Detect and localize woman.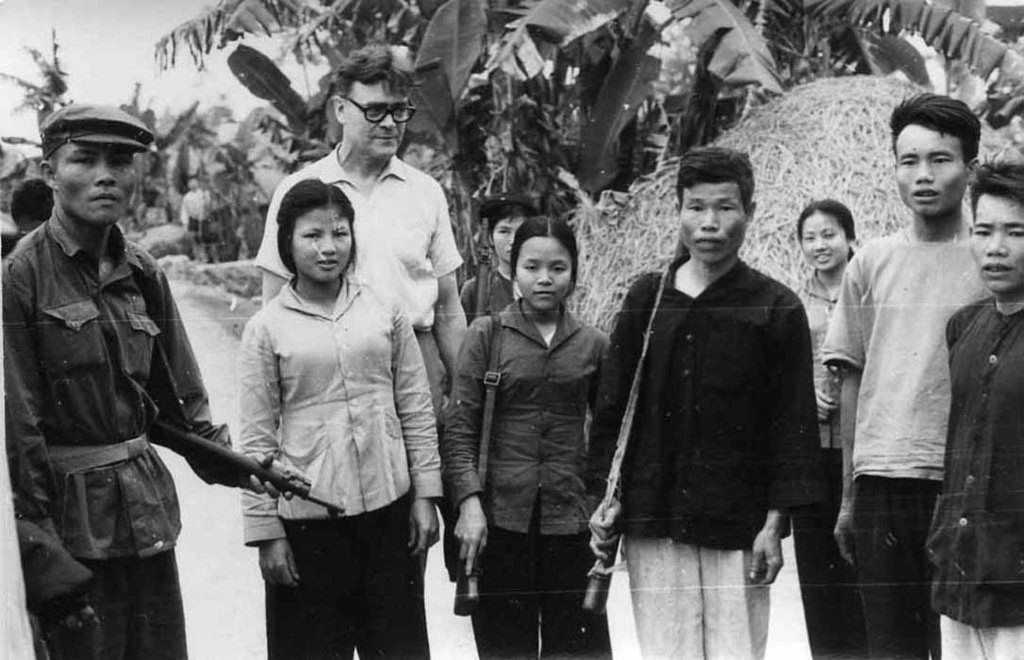
Localized at x1=235, y1=186, x2=453, y2=659.
